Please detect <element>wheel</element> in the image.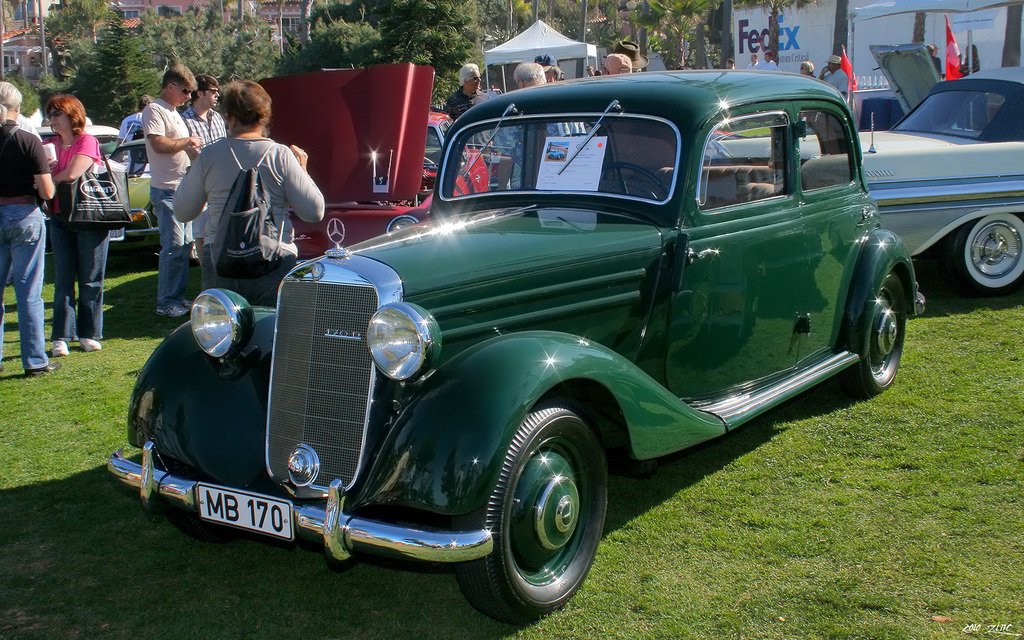
Rect(955, 212, 1023, 296).
